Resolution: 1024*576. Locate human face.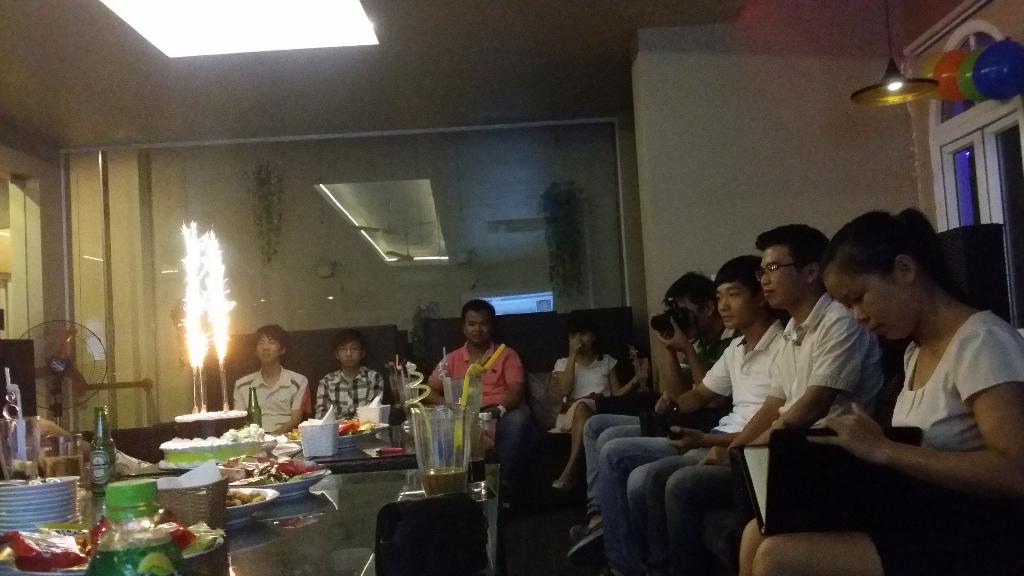
pyautogui.locateOnScreen(337, 340, 361, 365).
